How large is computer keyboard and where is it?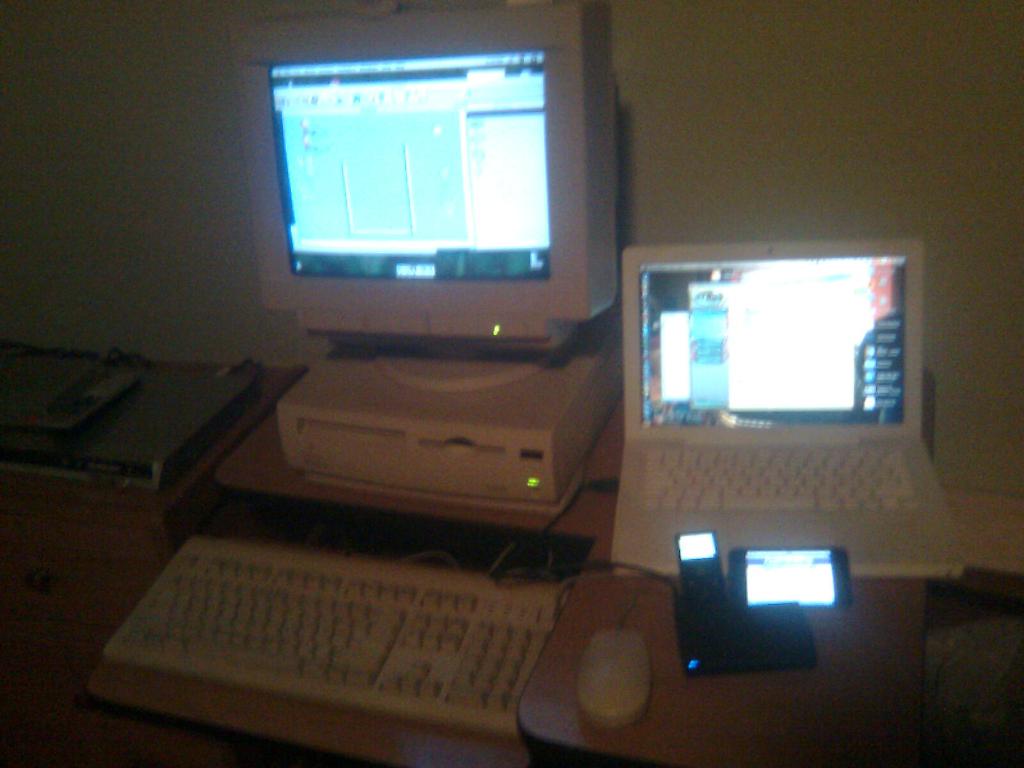
Bounding box: (left=102, top=536, right=564, bottom=739).
